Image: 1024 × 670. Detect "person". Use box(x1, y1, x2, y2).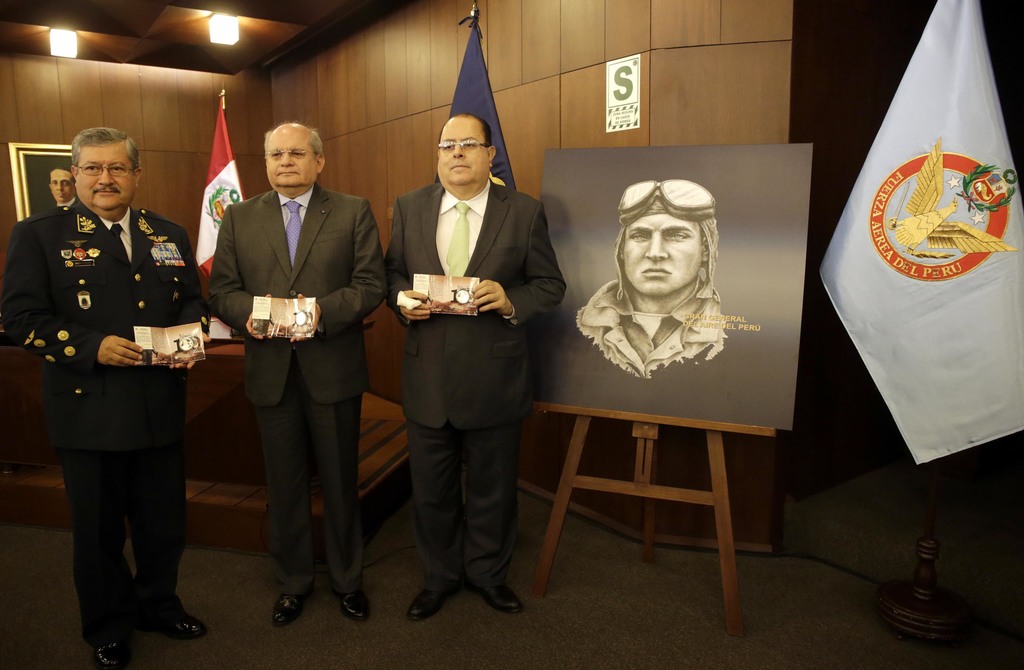
box(49, 165, 74, 211).
